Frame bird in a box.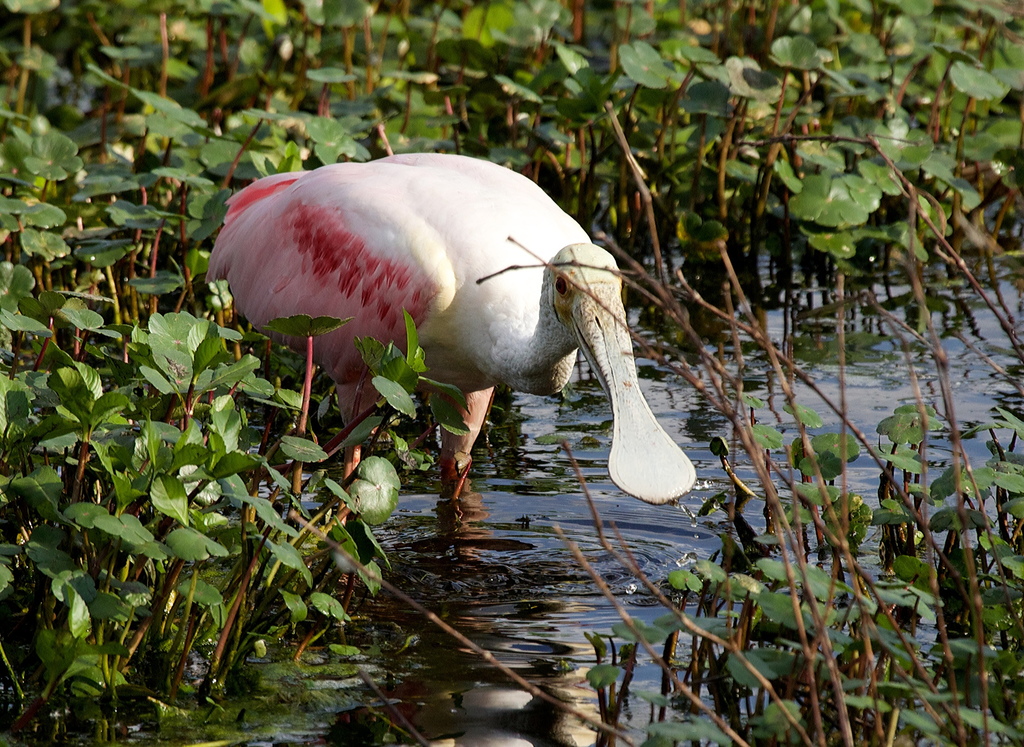
(left=207, top=173, right=710, bottom=559).
